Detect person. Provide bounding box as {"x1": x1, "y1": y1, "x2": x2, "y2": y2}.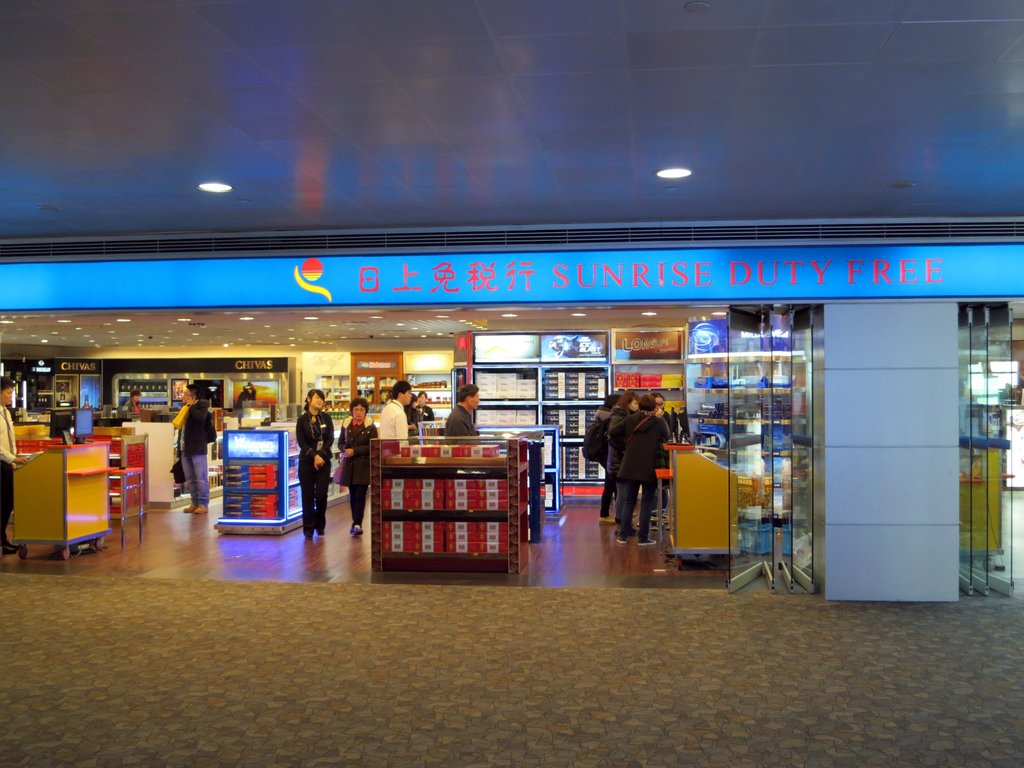
{"x1": 646, "y1": 388, "x2": 675, "y2": 530}.
